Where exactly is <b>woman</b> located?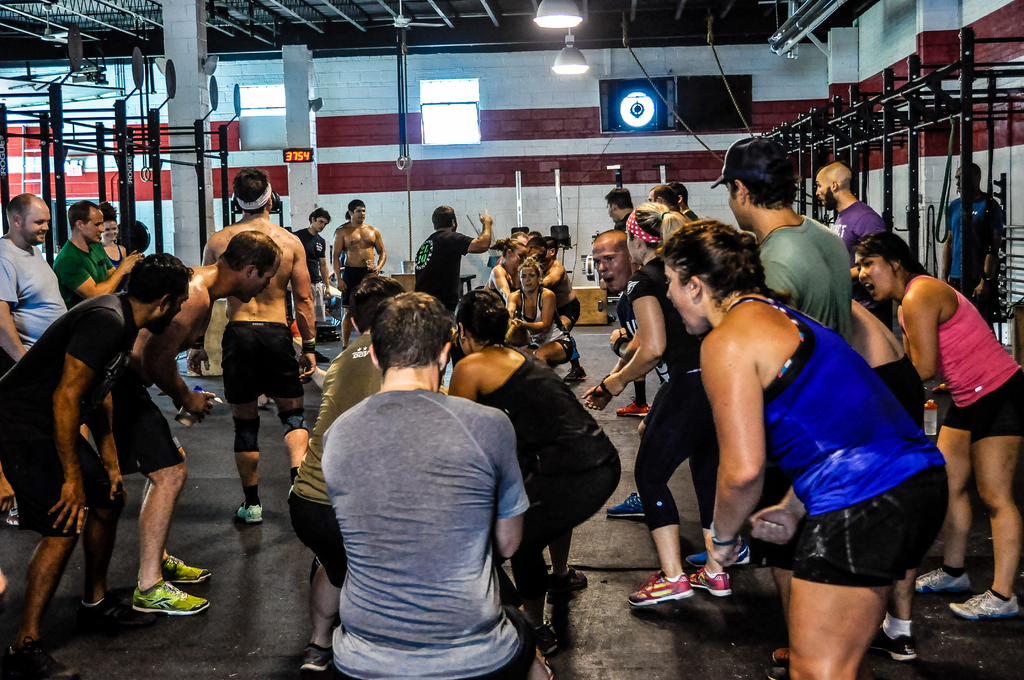
Its bounding box is [x1=850, y1=229, x2=1023, y2=627].
